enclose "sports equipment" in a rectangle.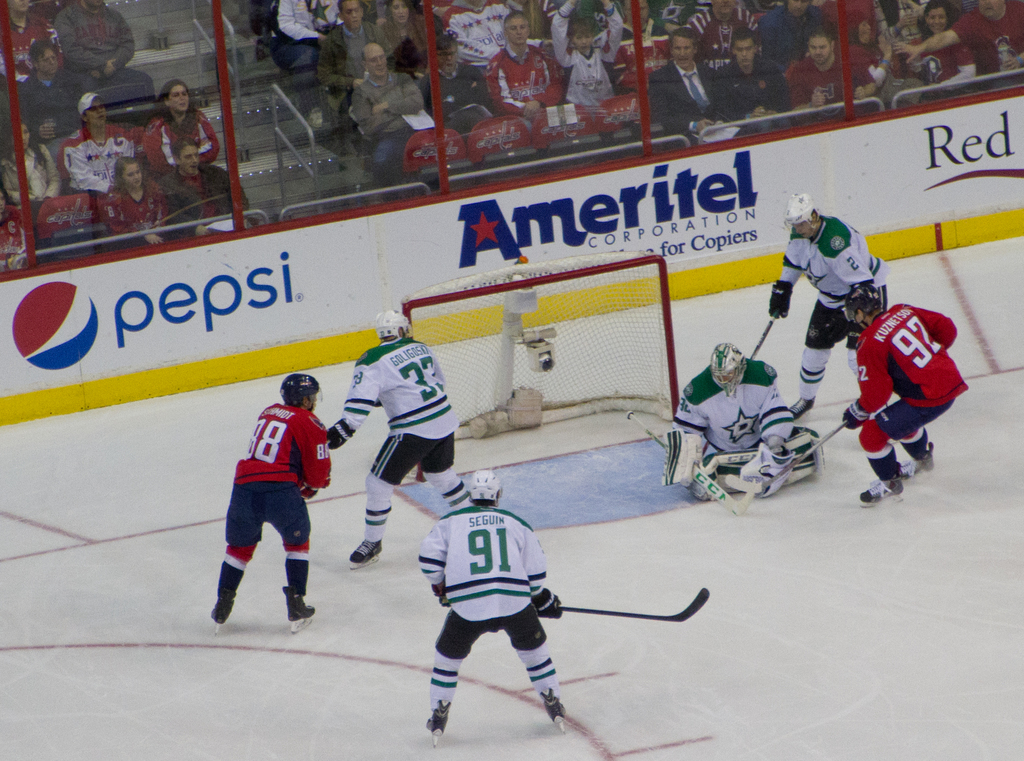
431:573:451:606.
